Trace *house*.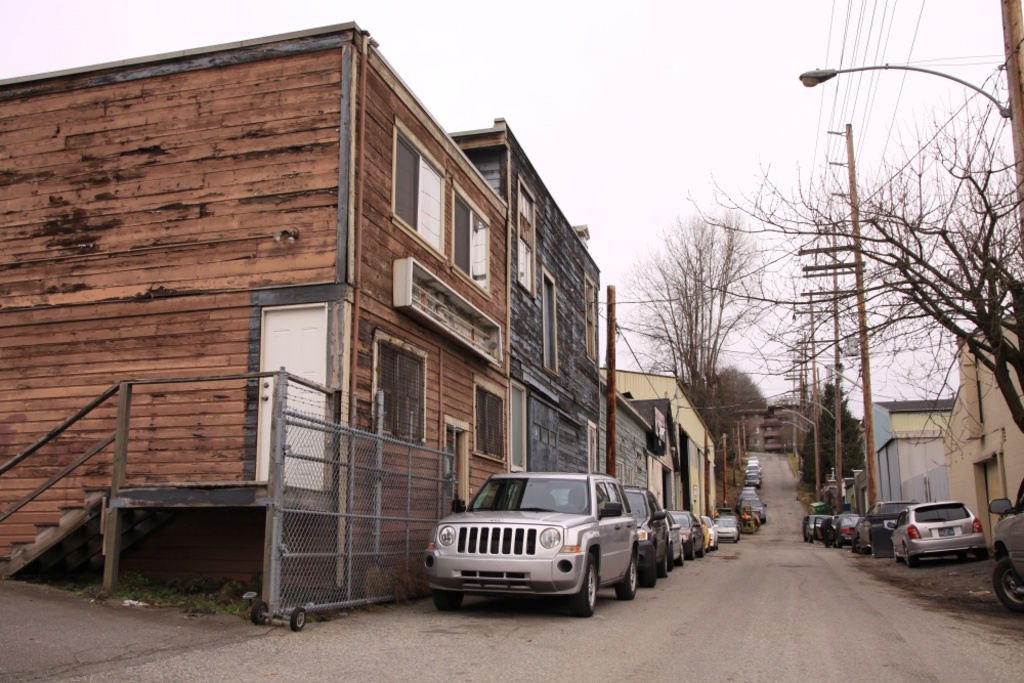
Traced to BBox(606, 370, 730, 518).
